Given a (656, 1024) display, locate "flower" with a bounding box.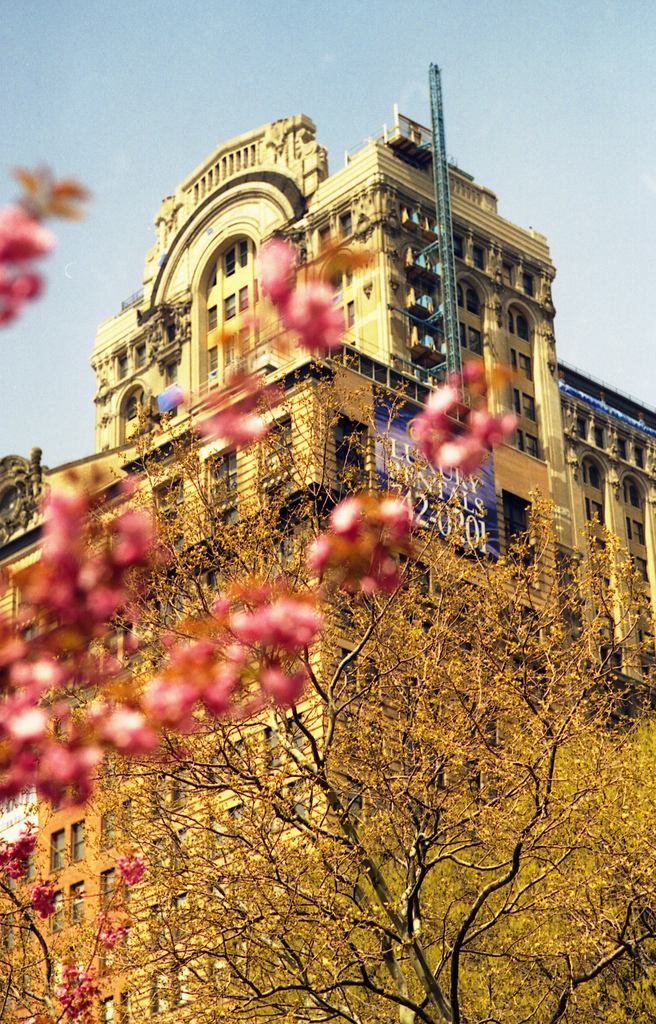
Located: locate(0, 196, 60, 330).
